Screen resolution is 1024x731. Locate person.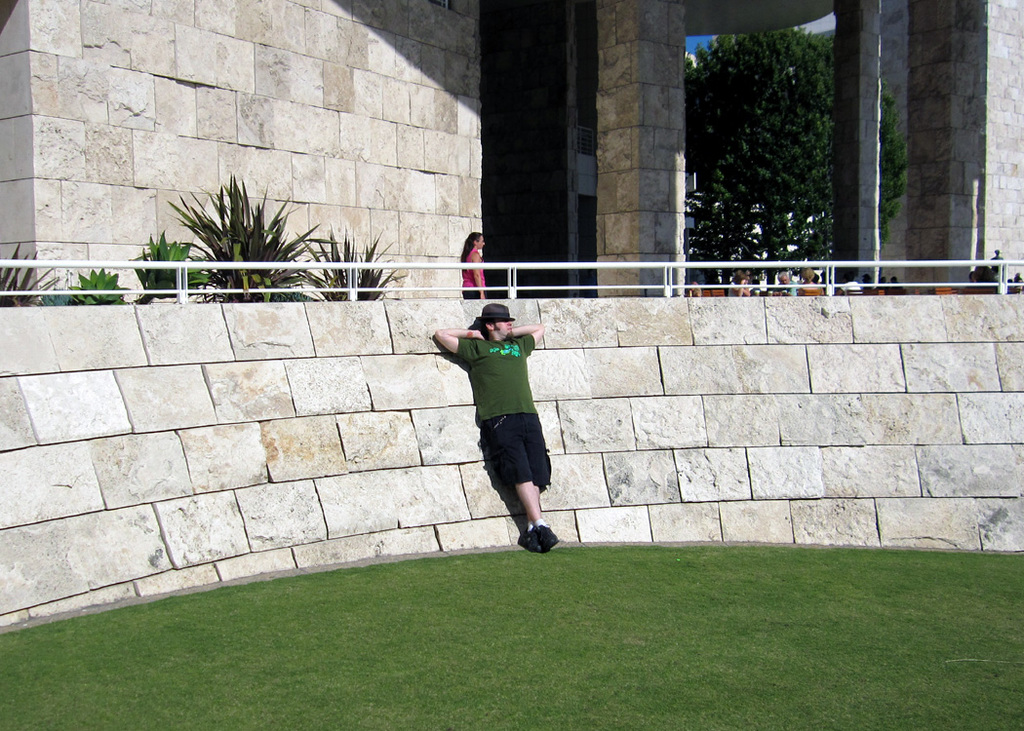
bbox=(457, 222, 490, 303).
